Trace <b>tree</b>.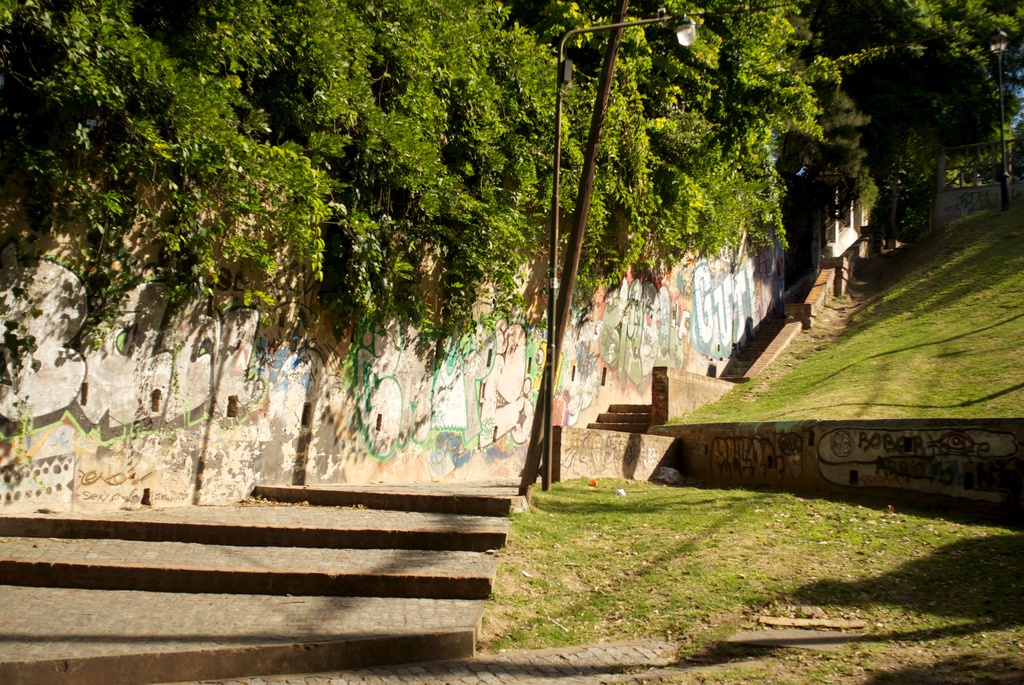
Traced to rect(0, 0, 314, 340).
